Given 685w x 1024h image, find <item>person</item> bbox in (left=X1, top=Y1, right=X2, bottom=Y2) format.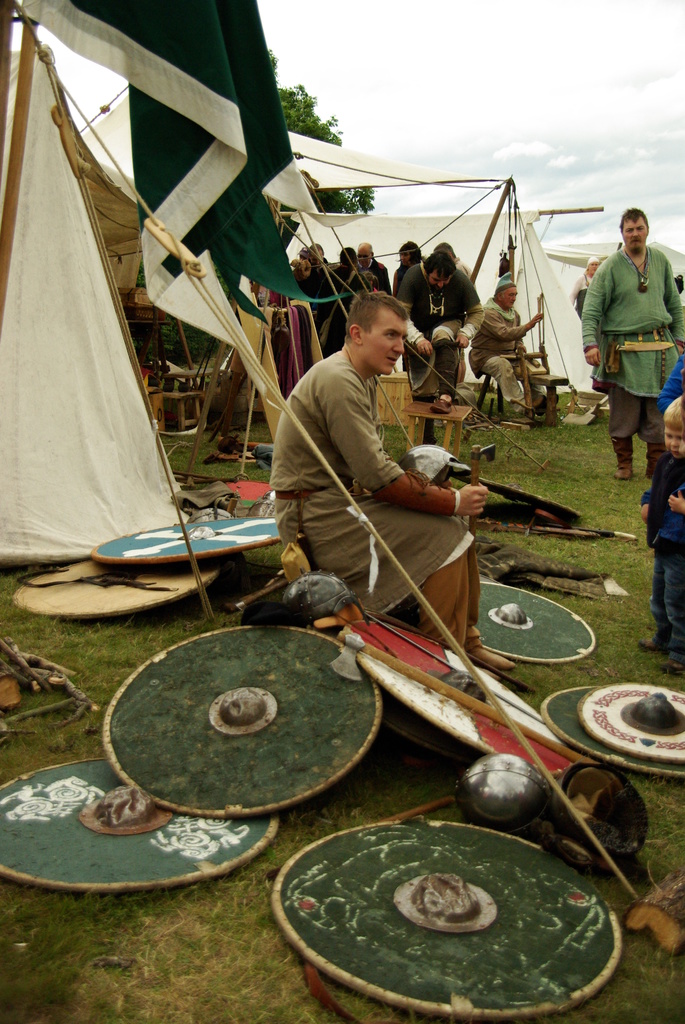
(left=636, top=400, right=684, bottom=675).
